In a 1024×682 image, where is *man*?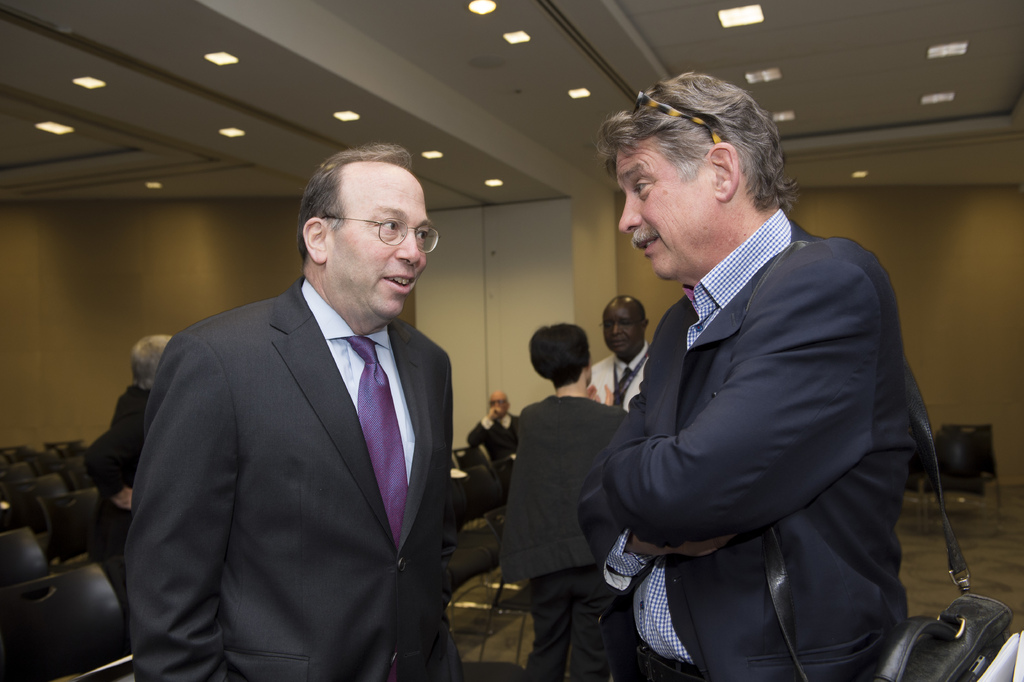
rect(469, 391, 519, 477).
